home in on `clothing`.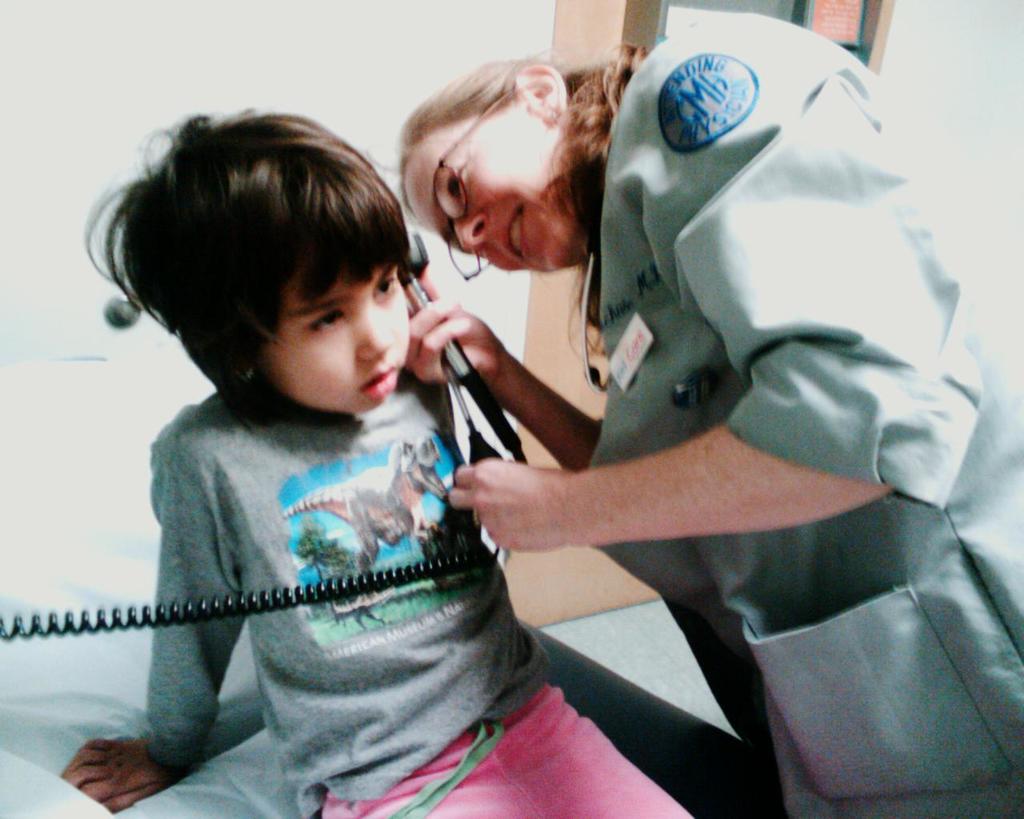
Homed in at bbox=(570, 6, 1023, 818).
